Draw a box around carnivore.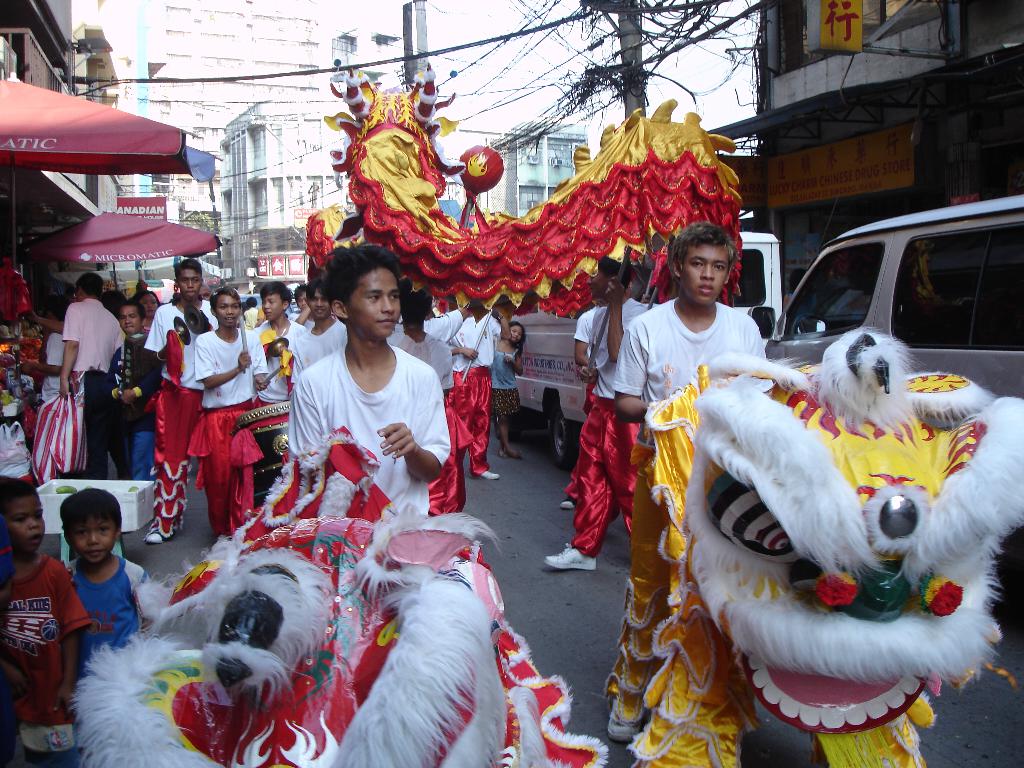
select_region(283, 230, 483, 508).
